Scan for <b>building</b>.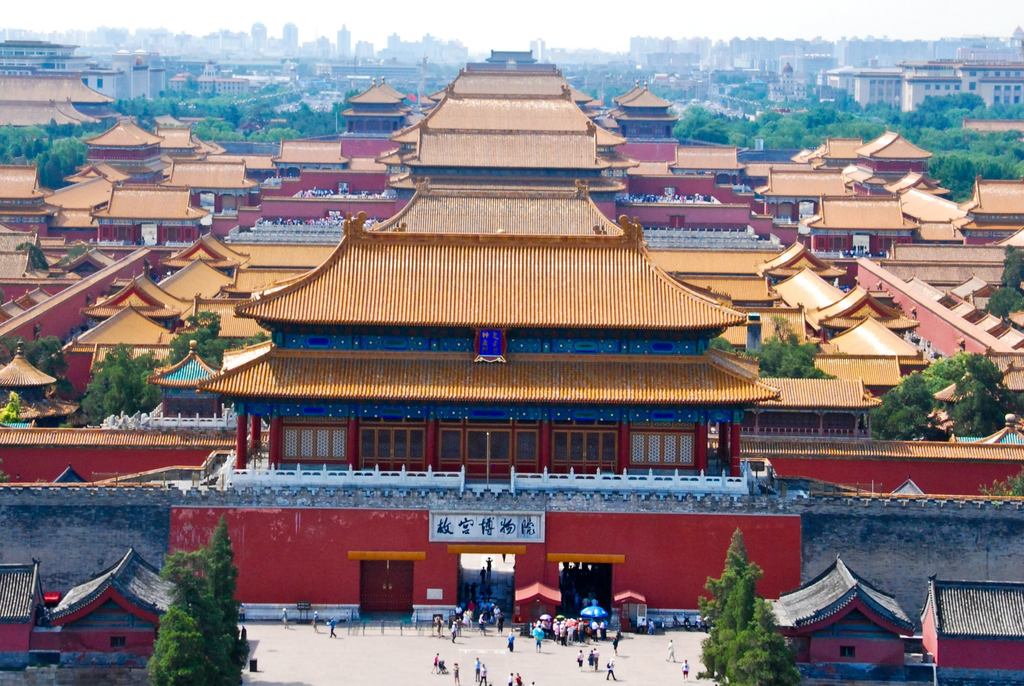
Scan result: <bbox>612, 89, 680, 180</bbox>.
